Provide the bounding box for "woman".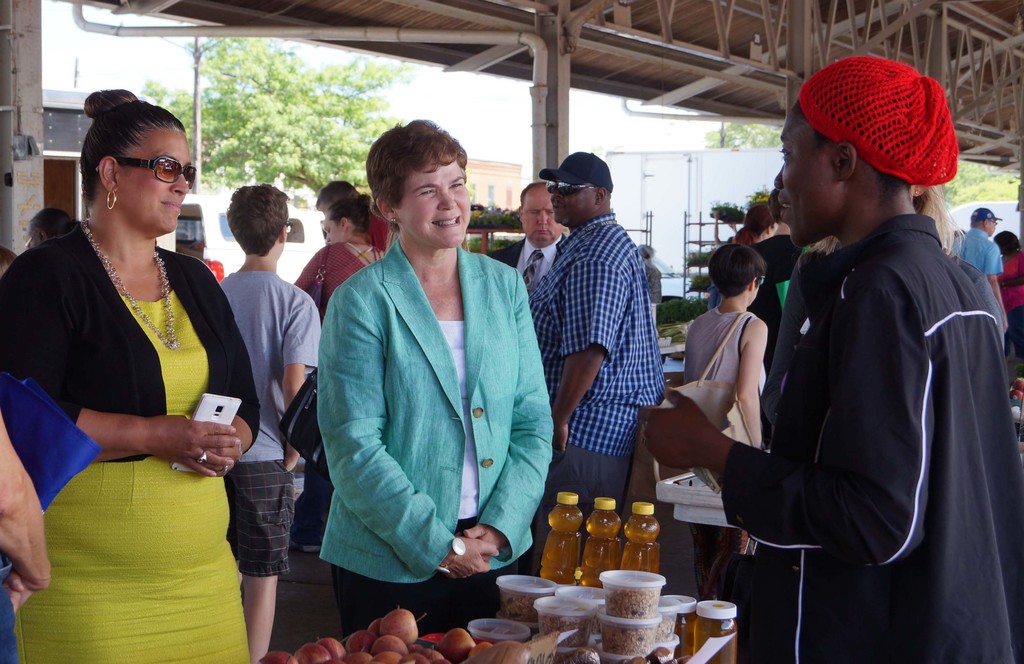
pyautogui.locateOnScreen(684, 241, 776, 457).
